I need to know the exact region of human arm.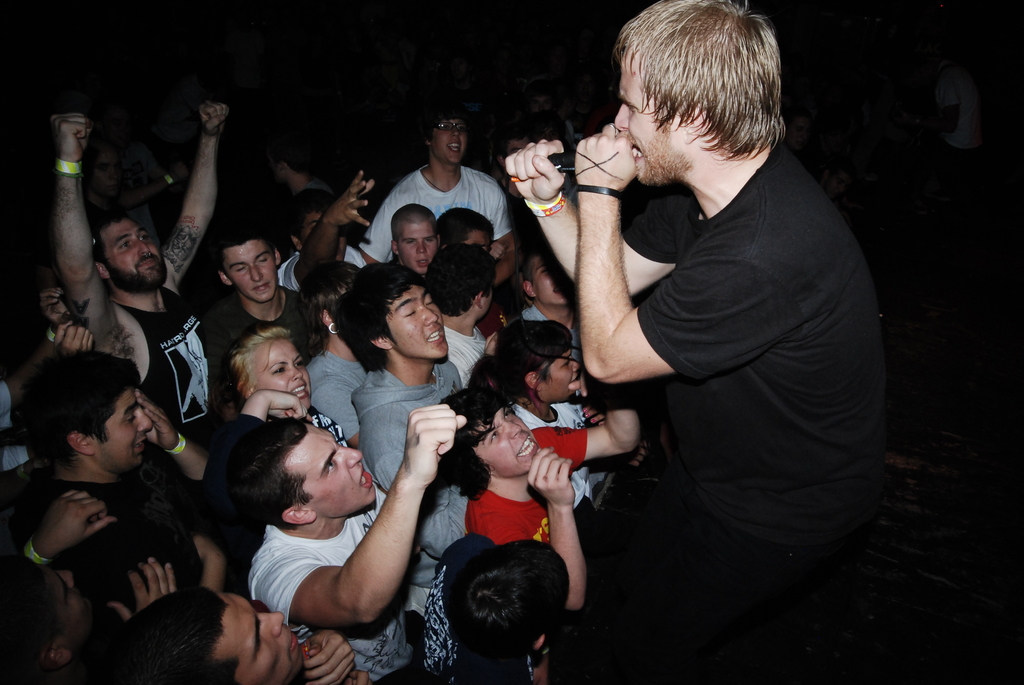
Region: bbox(141, 385, 206, 484).
